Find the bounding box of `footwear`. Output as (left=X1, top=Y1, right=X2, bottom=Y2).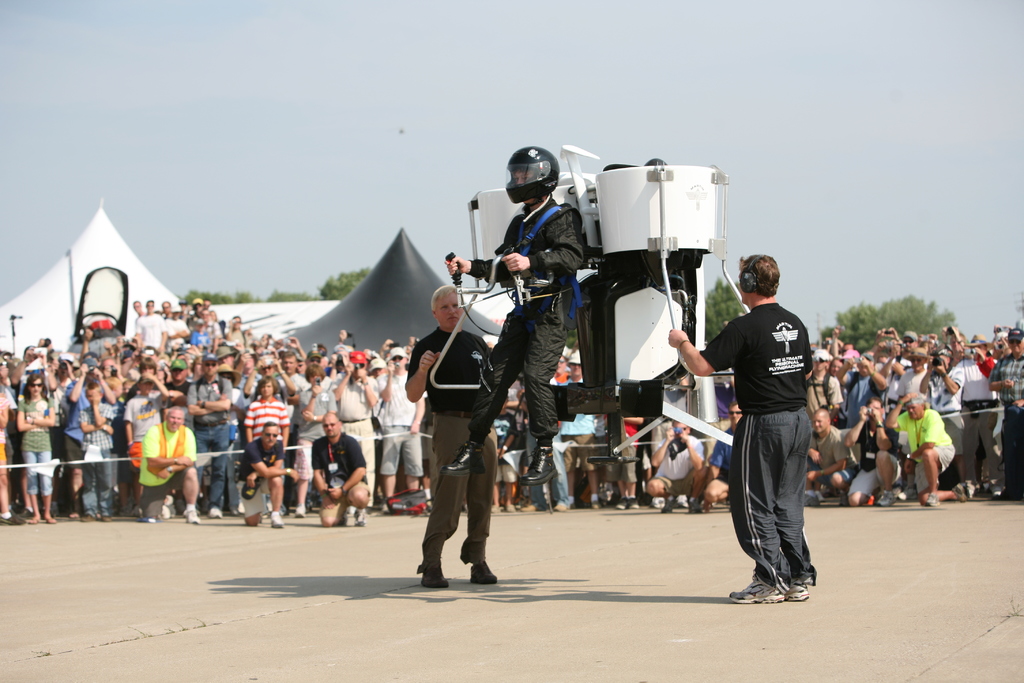
(left=660, top=498, right=676, bottom=512).
